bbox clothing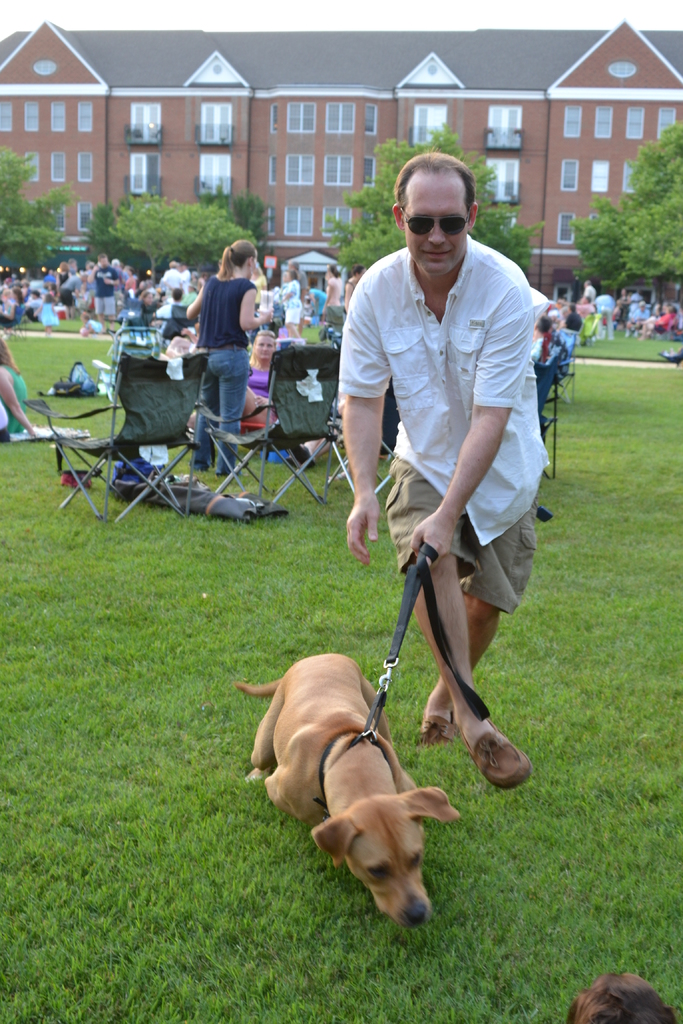
region(590, 280, 618, 324)
